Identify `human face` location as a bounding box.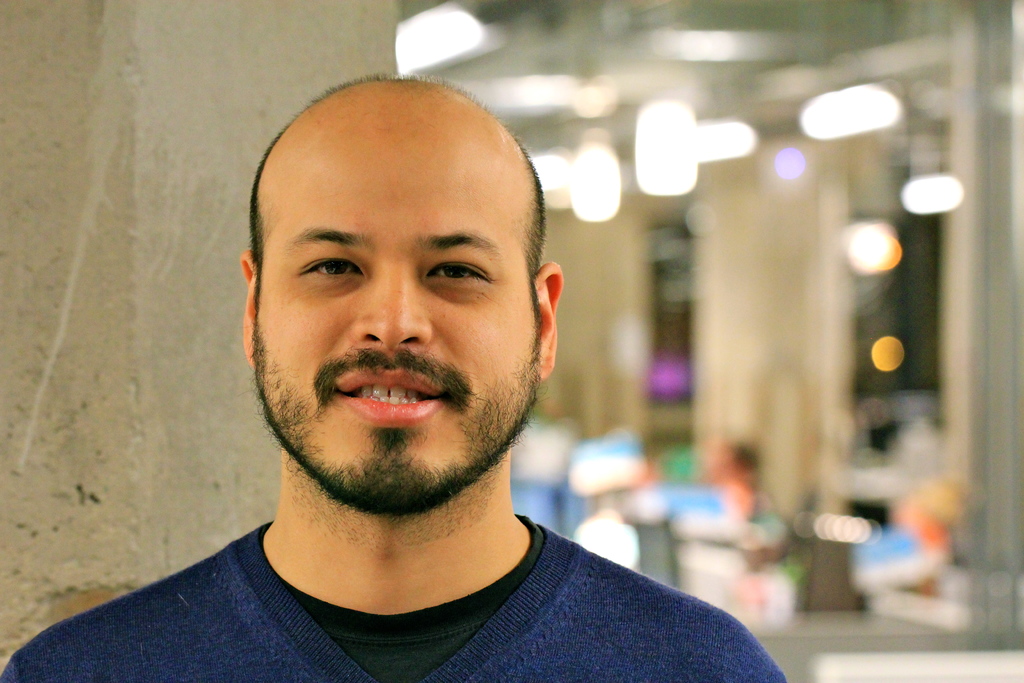
bbox=(257, 136, 540, 518).
